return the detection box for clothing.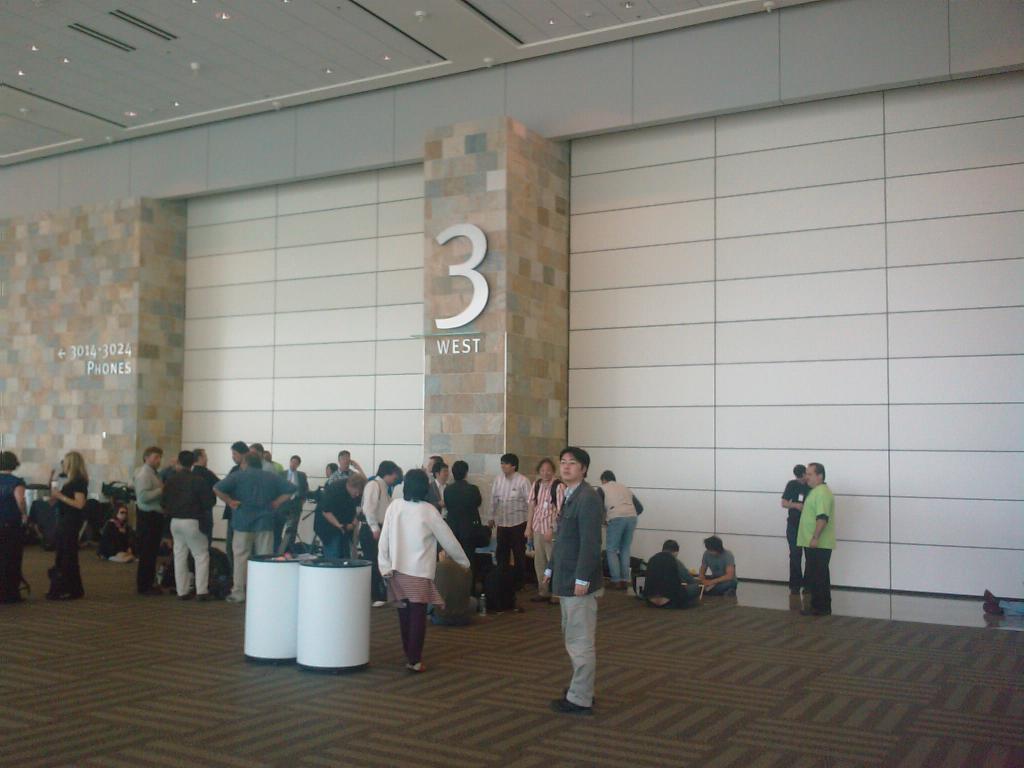
rect(317, 479, 383, 561).
